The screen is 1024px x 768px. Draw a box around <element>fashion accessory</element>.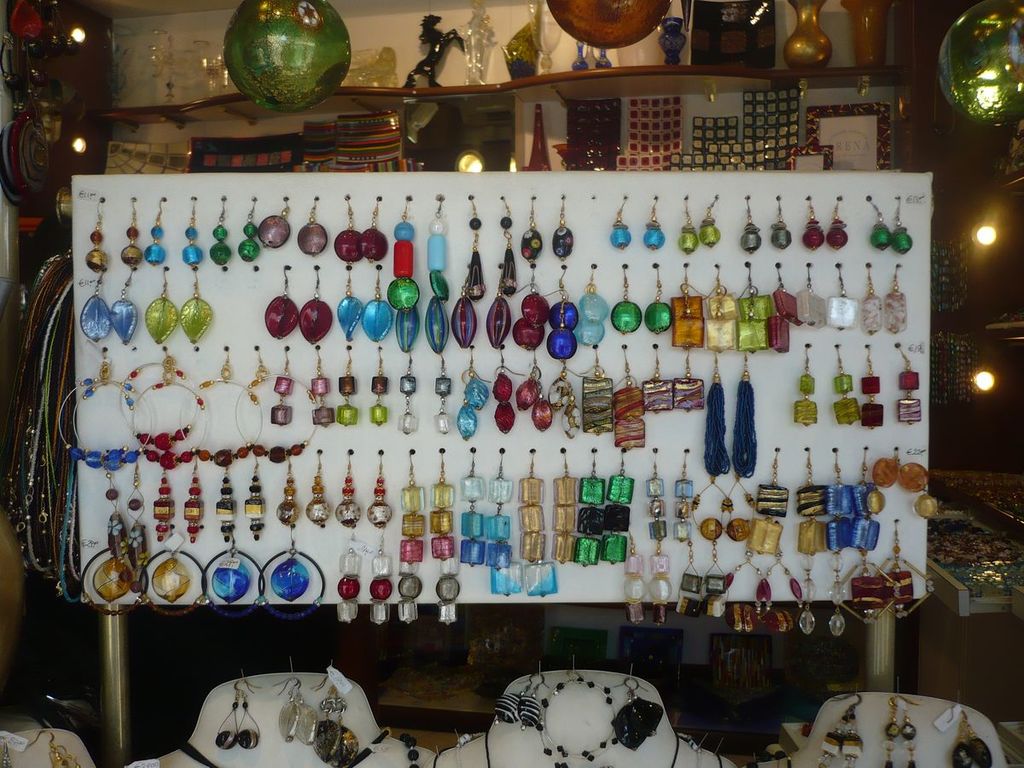
select_region(183, 474, 204, 543).
